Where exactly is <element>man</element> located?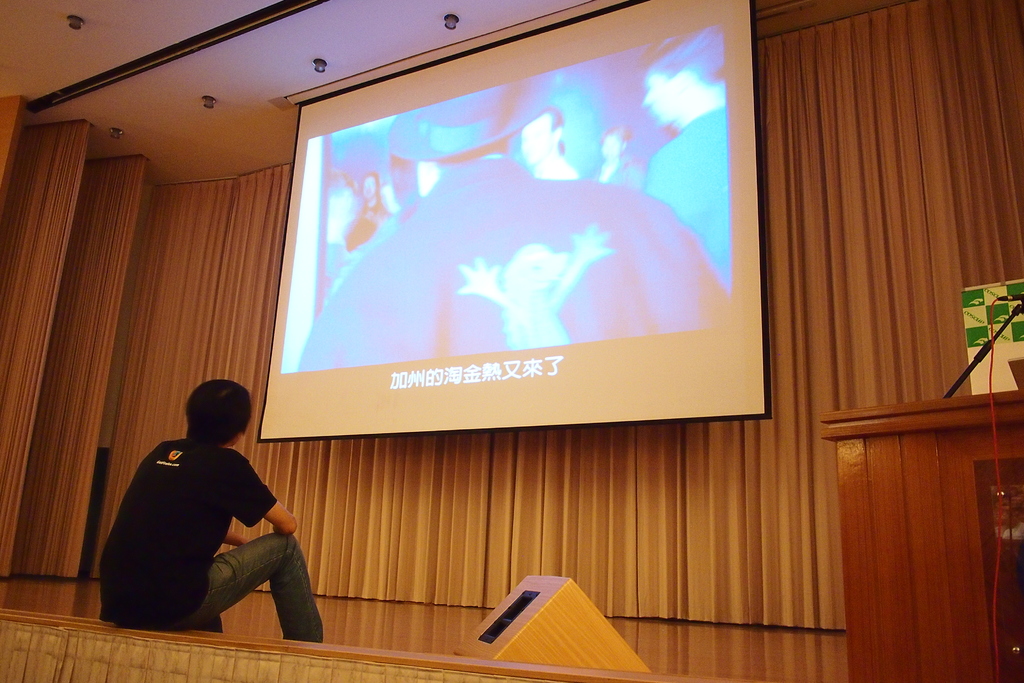
Its bounding box is (299,88,712,372).
